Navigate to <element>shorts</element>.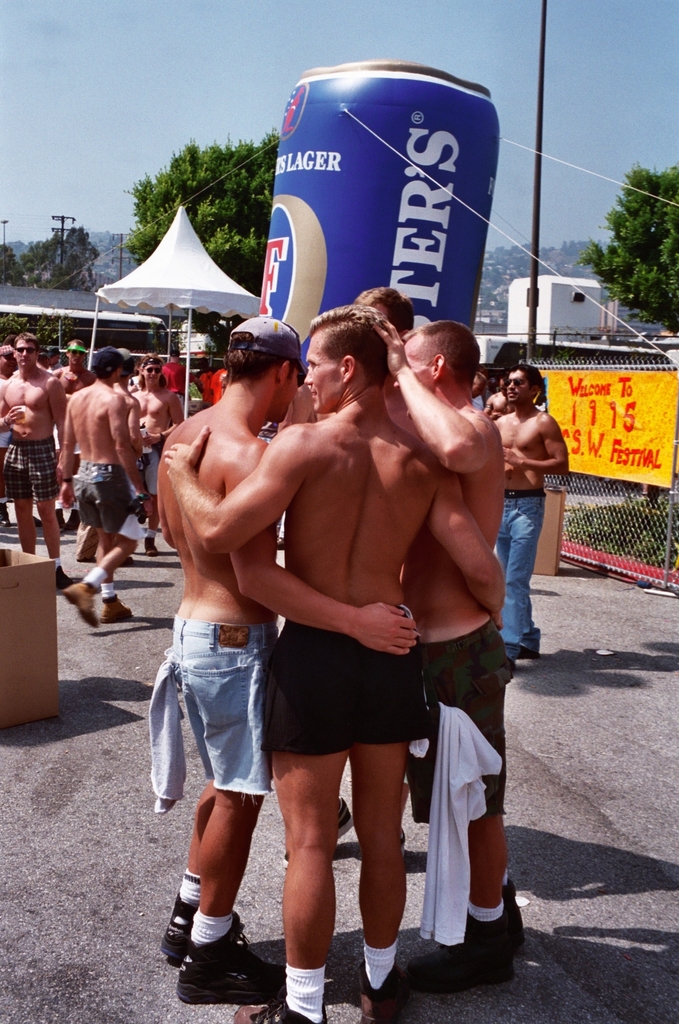
Navigation target: <bbox>245, 662, 447, 762</bbox>.
